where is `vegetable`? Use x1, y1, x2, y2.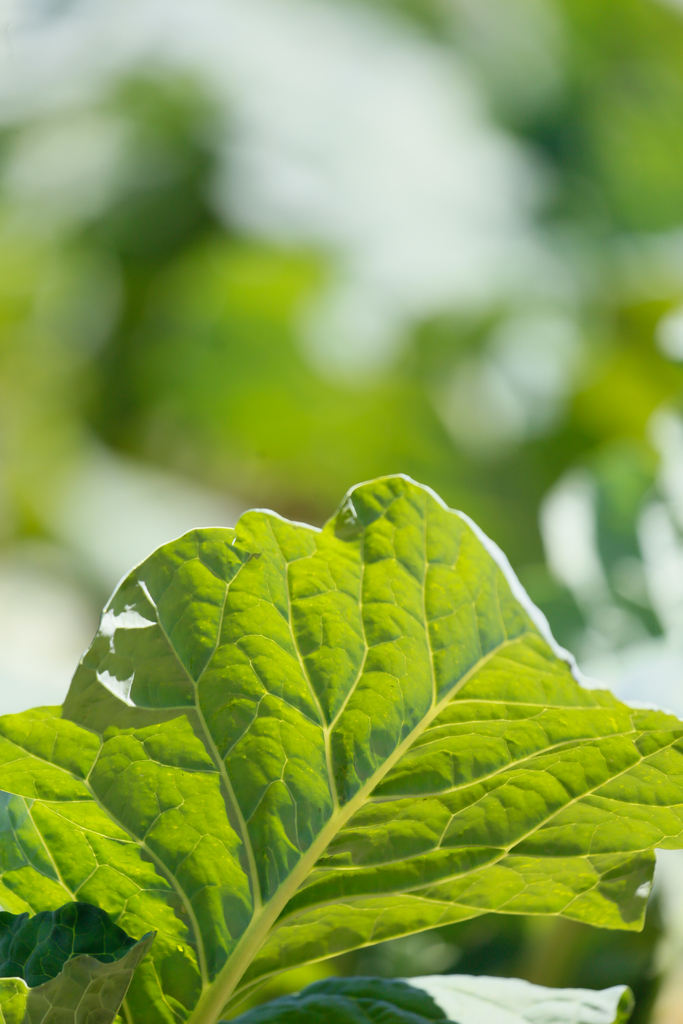
0, 468, 682, 1023.
